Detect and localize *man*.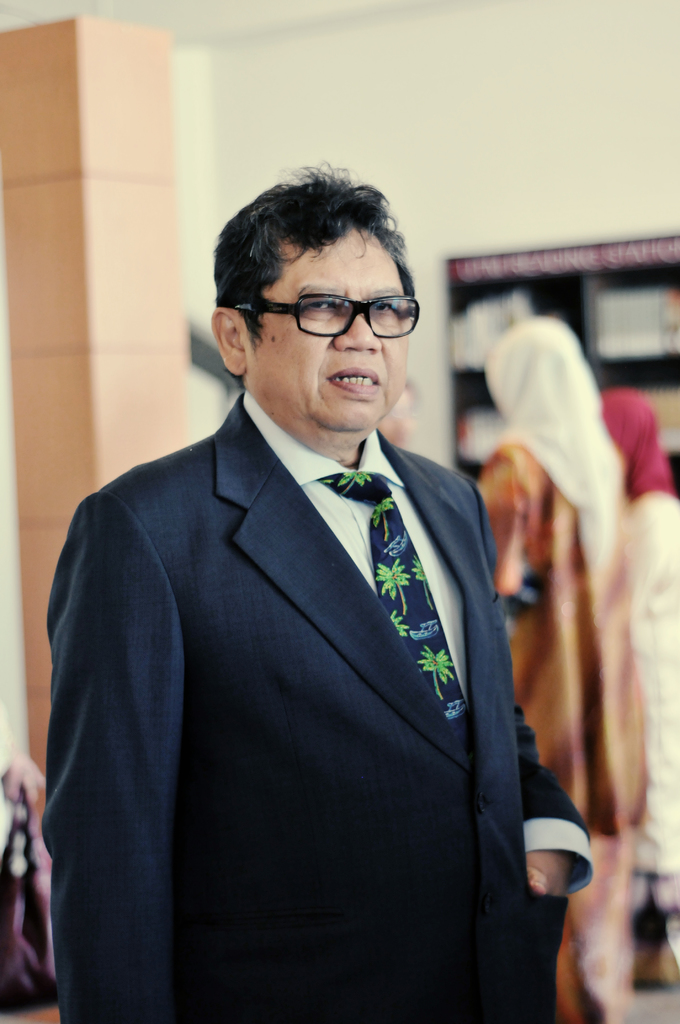
Localized at pyautogui.locateOnScreen(28, 160, 604, 1023).
